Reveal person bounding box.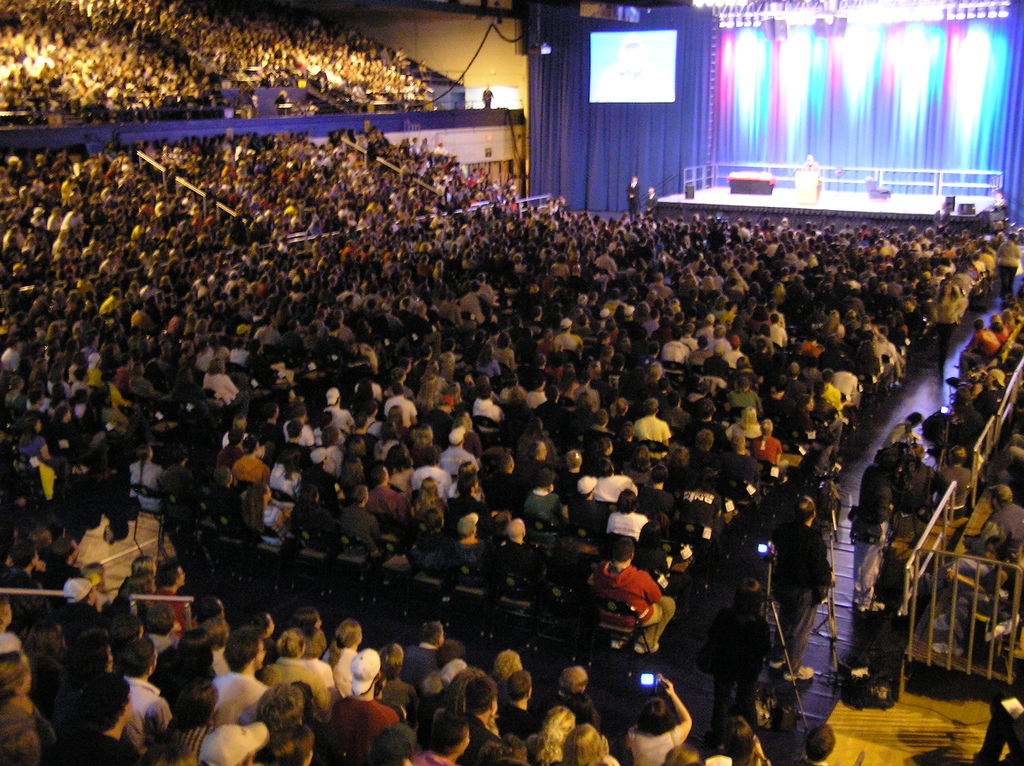
Revealed: [115, 555, 167, 600].
